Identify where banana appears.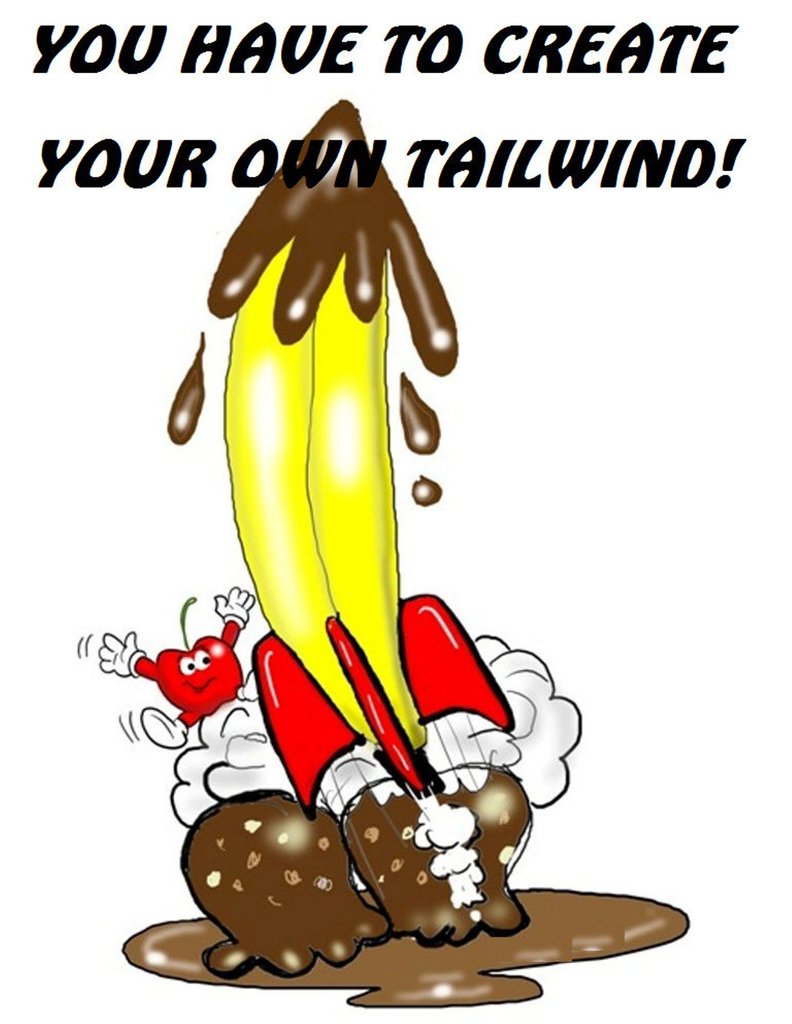
Appears at select_region(216, 234, 413, 749).
